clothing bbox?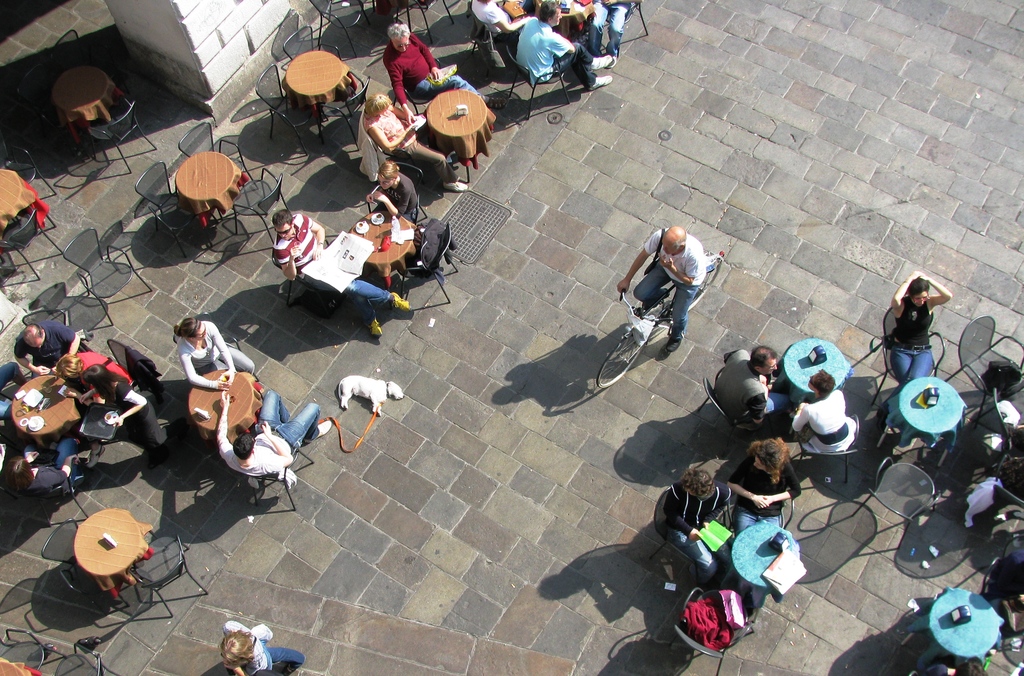
665:483:734:588
